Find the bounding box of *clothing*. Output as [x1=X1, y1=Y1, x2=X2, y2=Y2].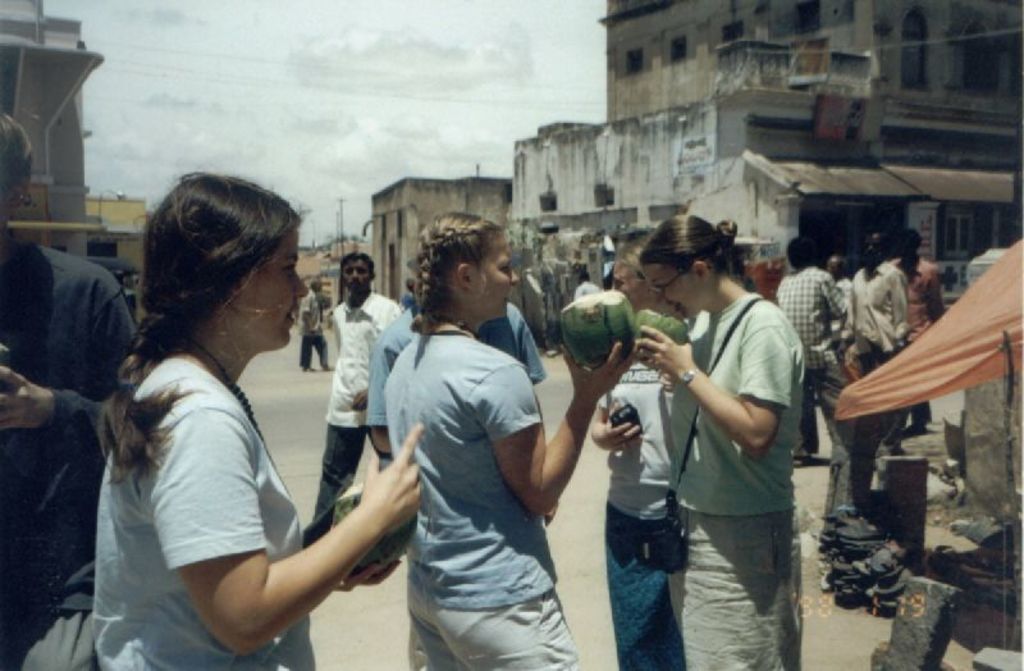
[x1=303, y1=288, x2=410, y2=546].
